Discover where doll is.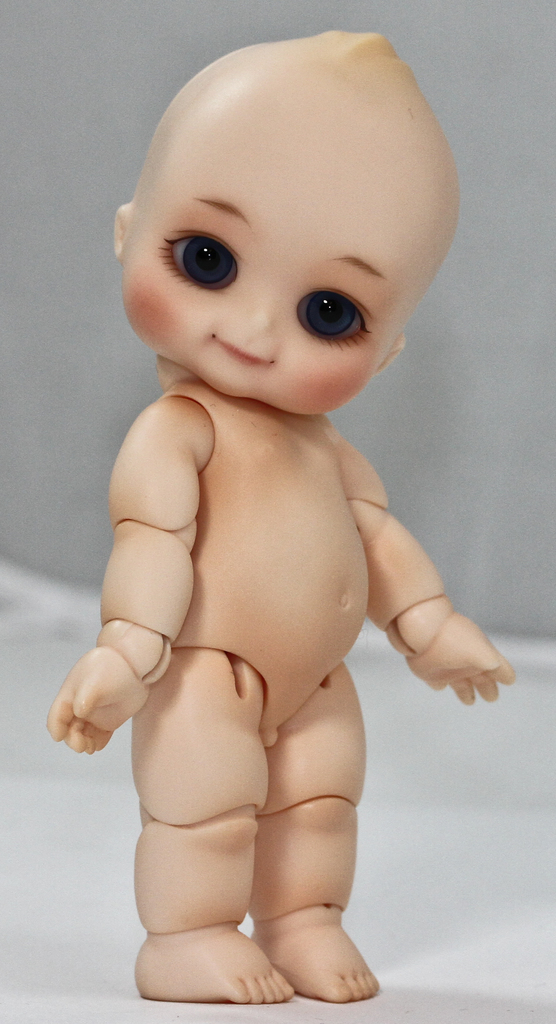
Discovered at bbox(62, 35, 493, 978).
